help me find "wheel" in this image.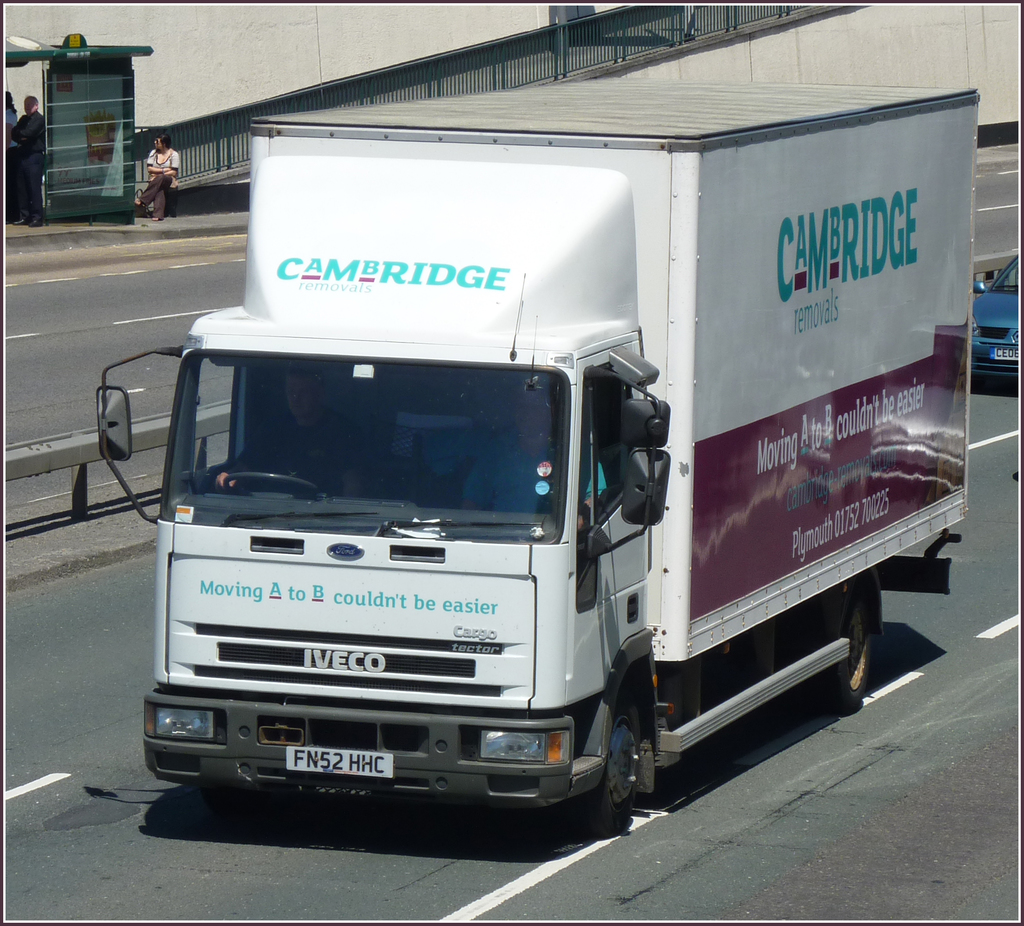
Found it: [225, 474, 314, 497].
